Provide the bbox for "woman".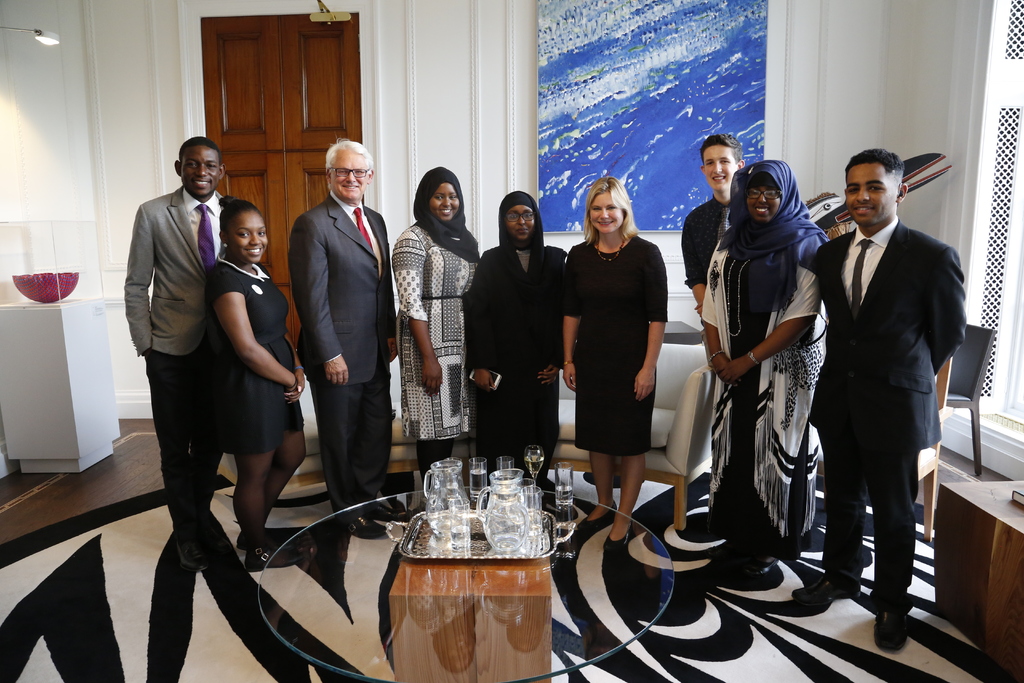
bbox=(573, 176, 681, 530).
